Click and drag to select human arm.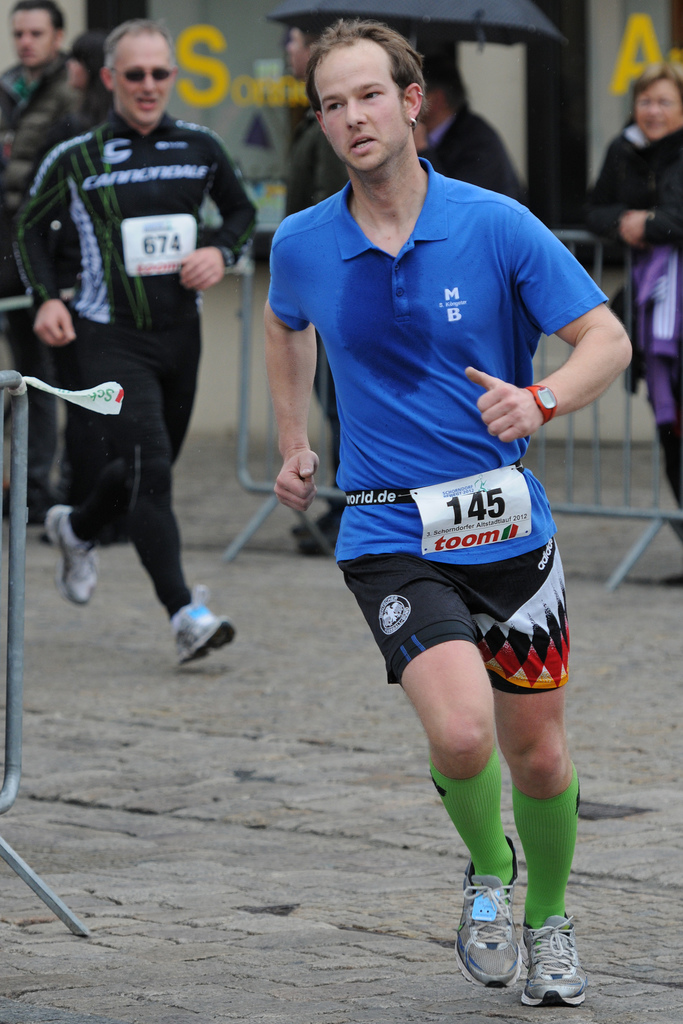
Selection: 3:147:77:352.
